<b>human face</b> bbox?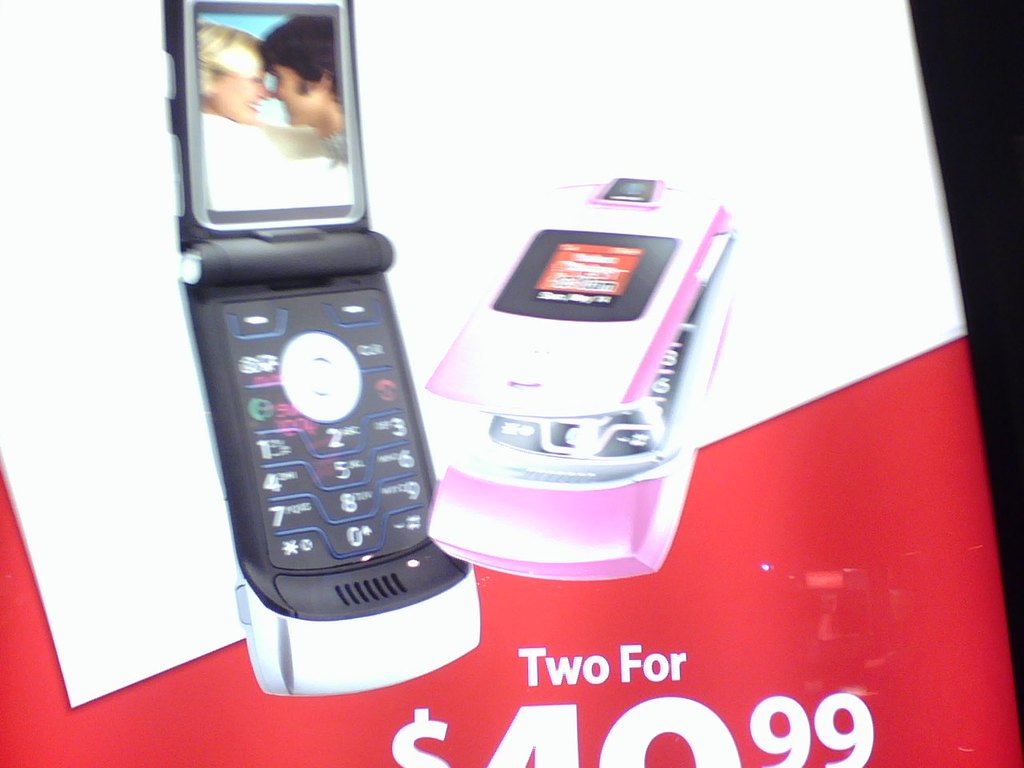
x1=218 y1=62 x2=266 y2=118
